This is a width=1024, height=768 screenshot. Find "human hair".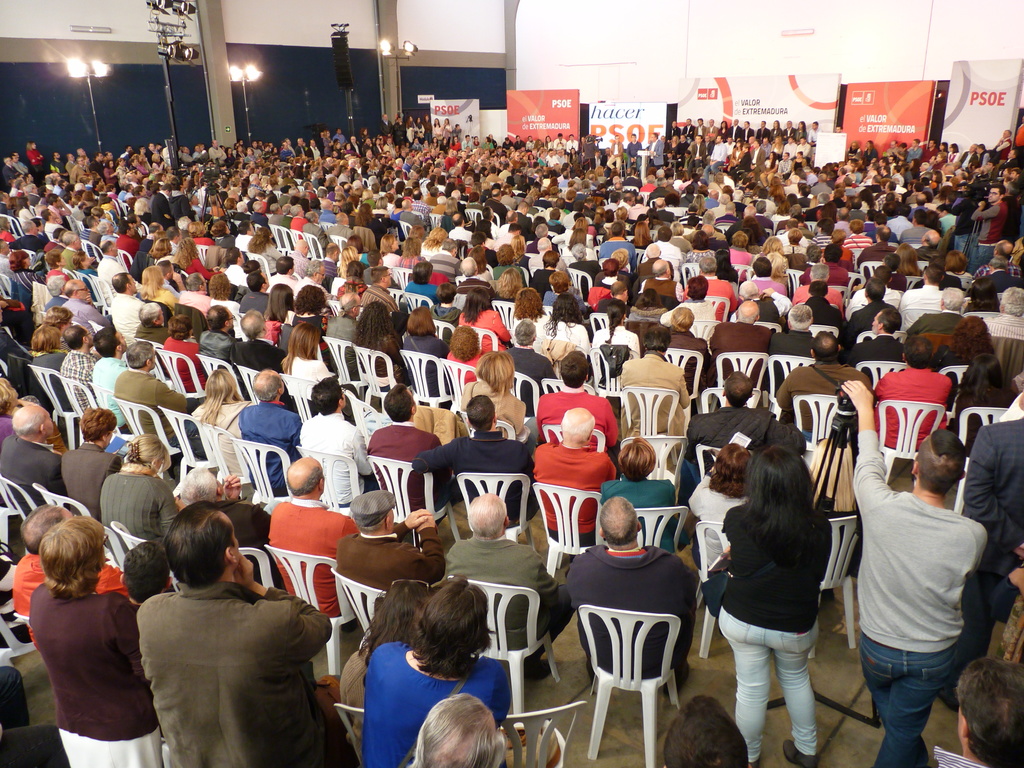
Bounding box: detection(550, 269, 572, 291).
